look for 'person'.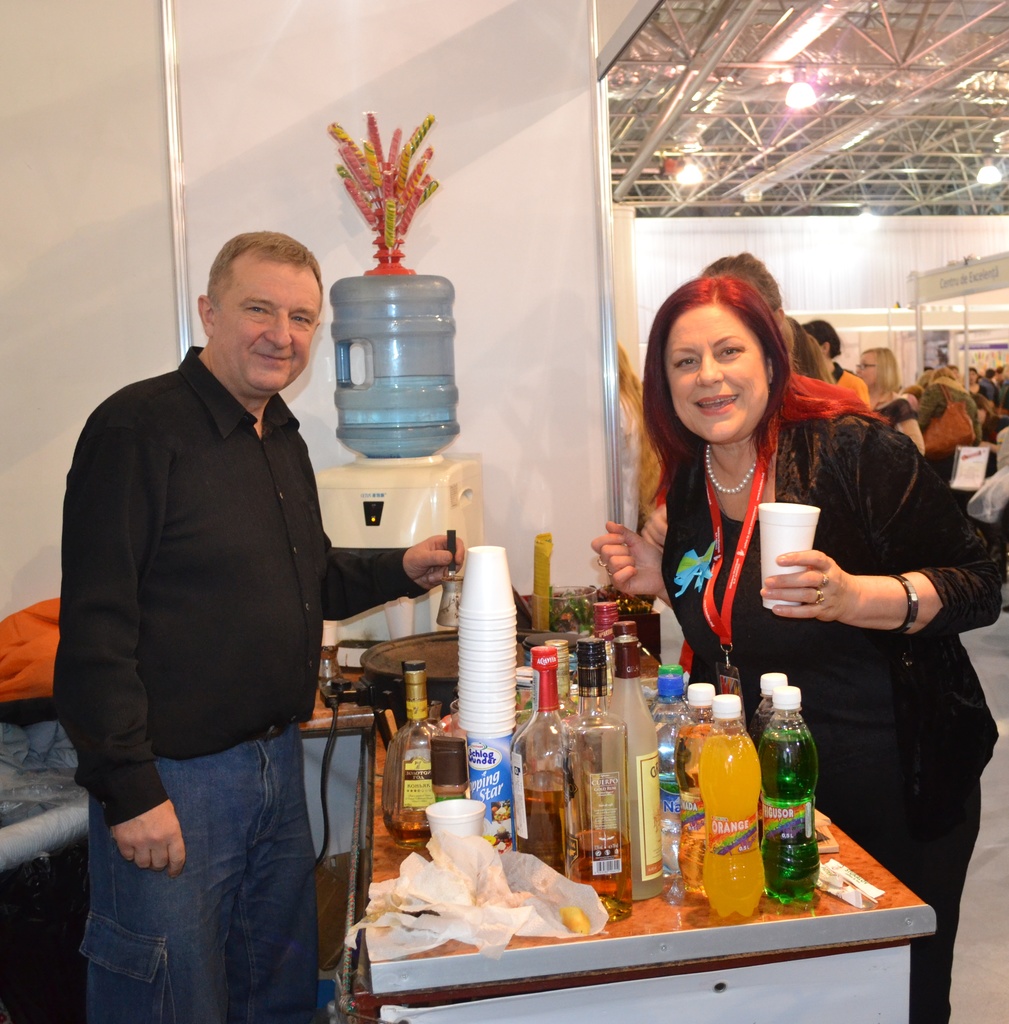
Found: {"left": 702, "top": 250, "right": 842, "bottom": 395}.
